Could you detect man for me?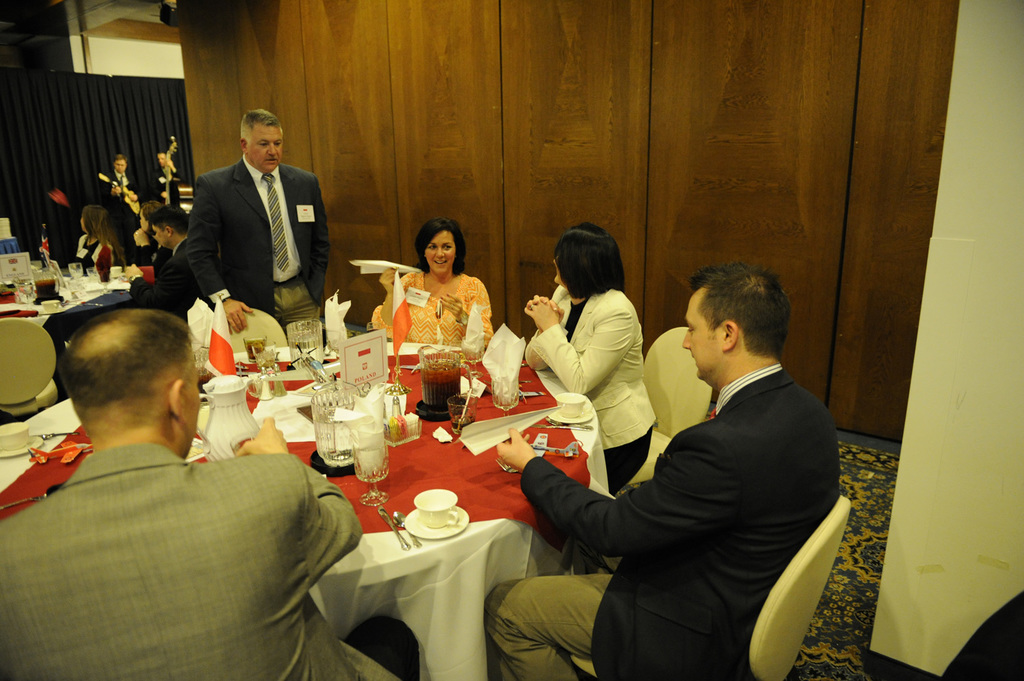
Detection result: (x1=126, y1=209, x2=201, y2=322).
